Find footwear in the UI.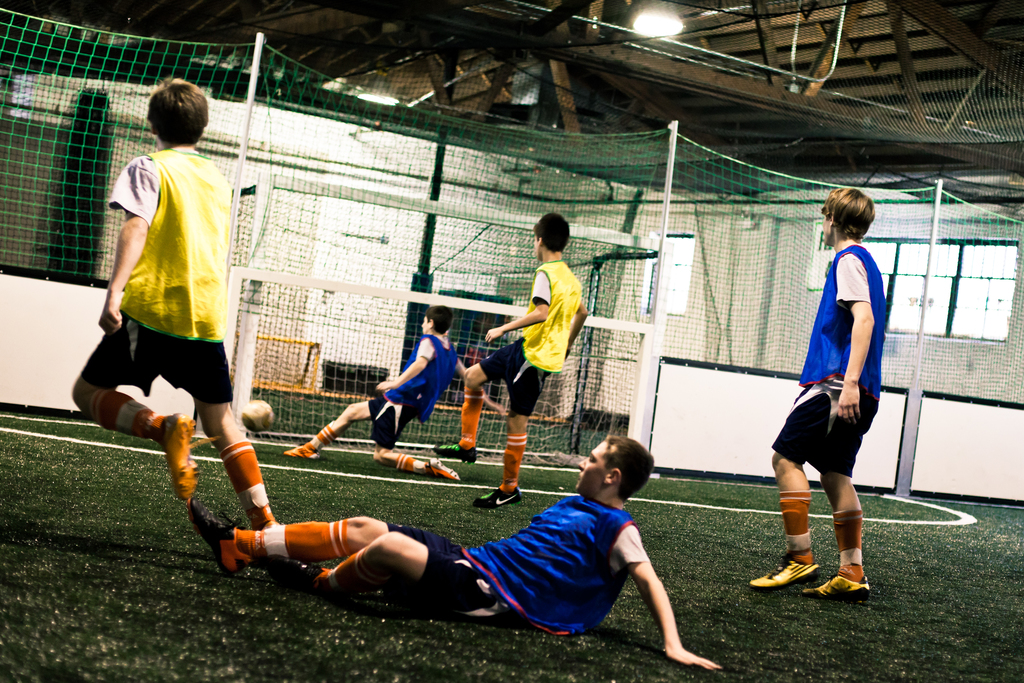
UI element at (803, 573, 876, 599).
